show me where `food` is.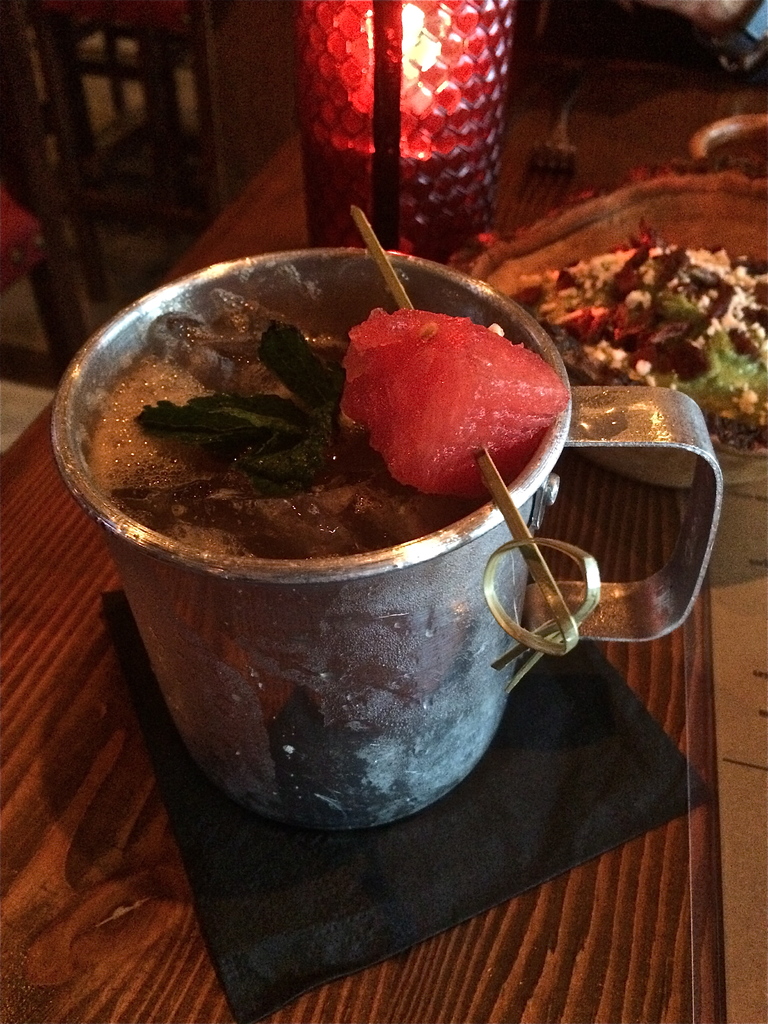
`food` is at 506,220,767,455.
